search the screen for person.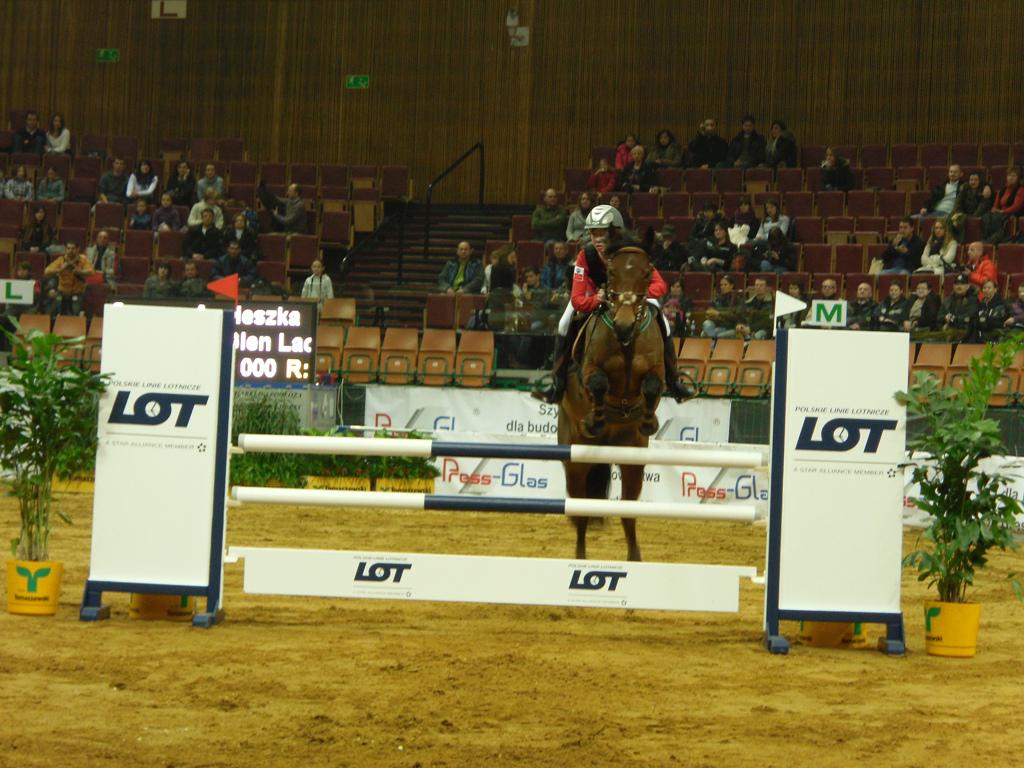
Found at [182,201,226,263].
